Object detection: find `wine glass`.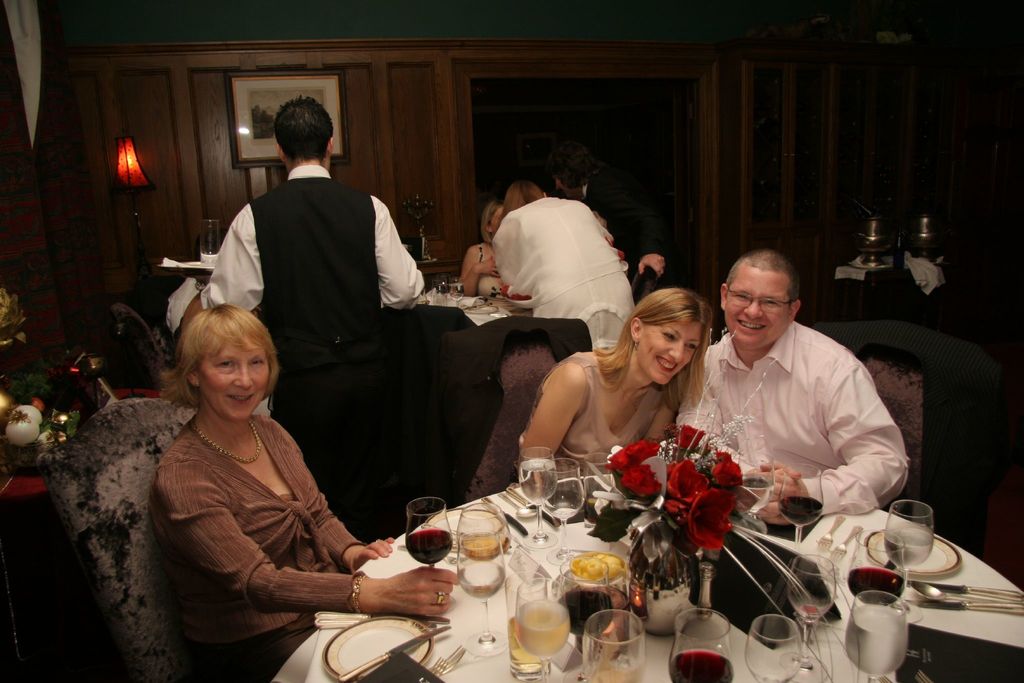
[452, 498, 507, 559].
